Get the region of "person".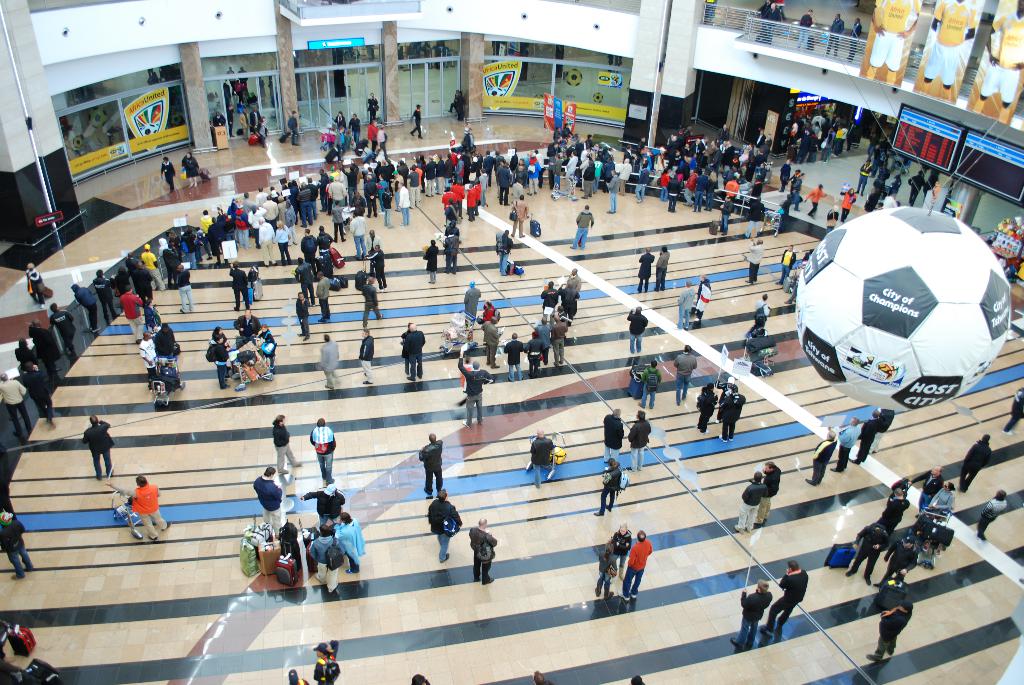
crop(718, 386, 744, 443).
